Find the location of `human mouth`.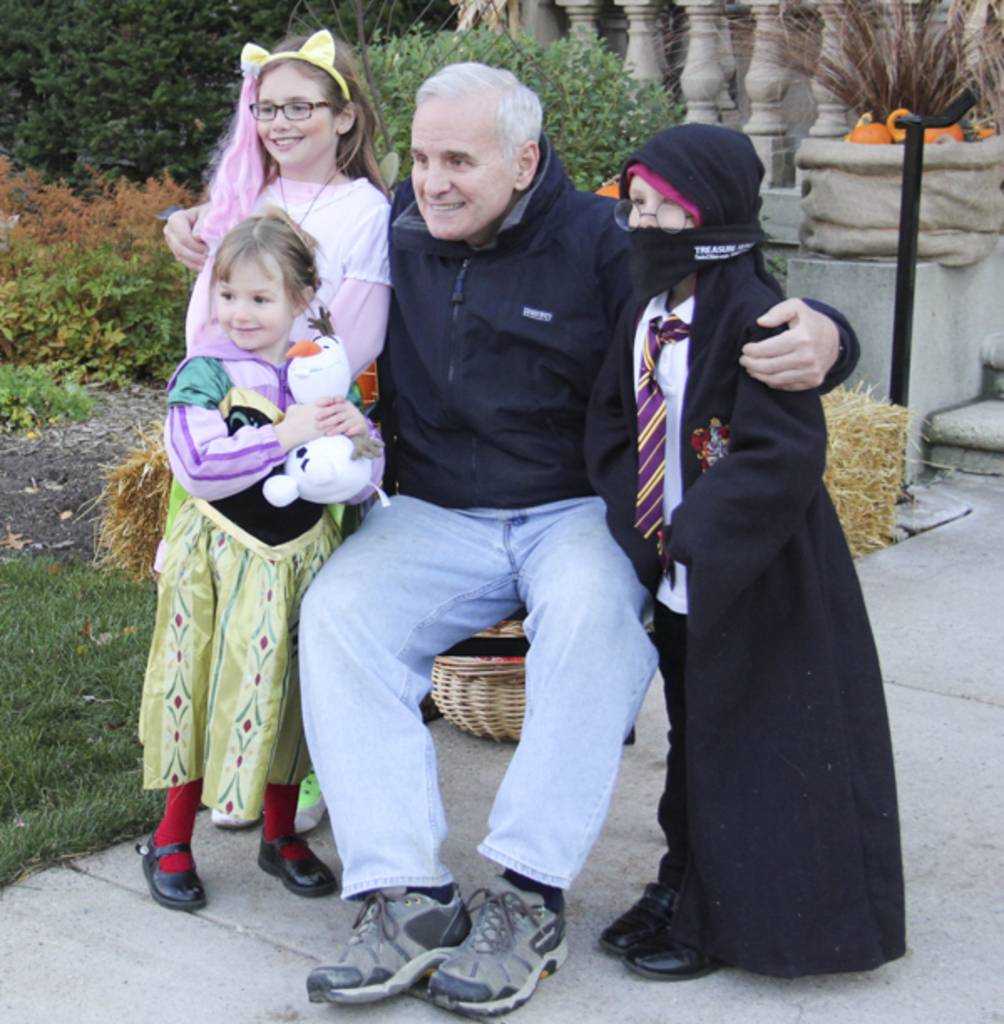
Location: rect(229, 320, 258, 336).
